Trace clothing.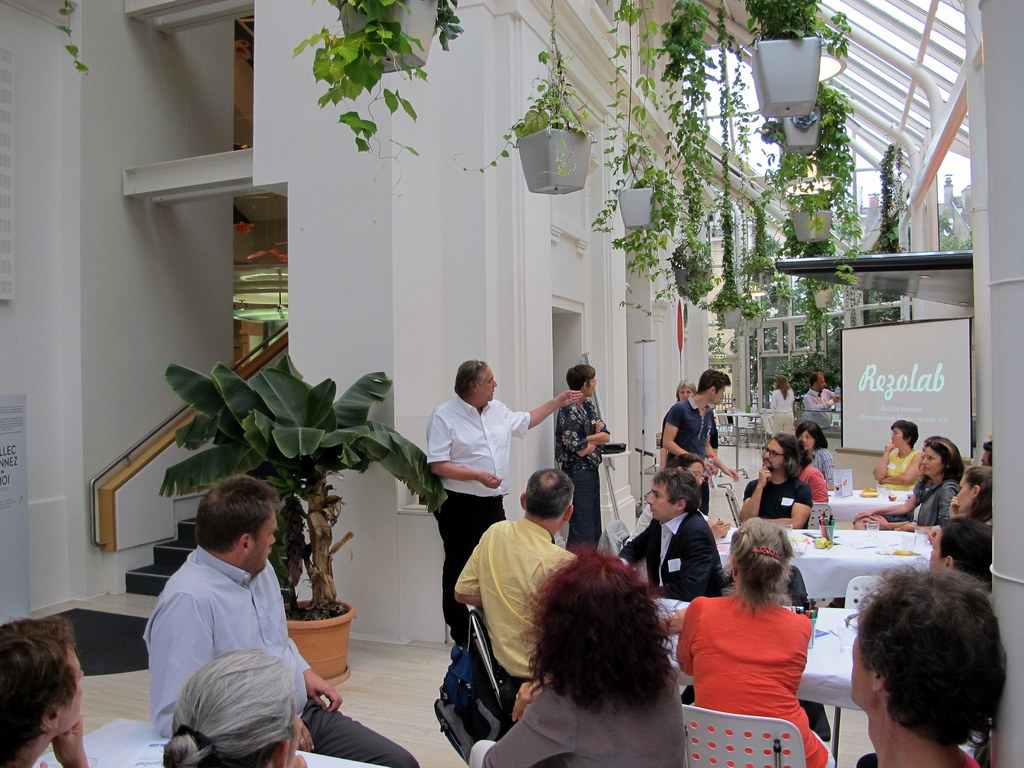
Traced to {"x1": 422, "y1": 388, "x2": 531, "y2": 632}.
